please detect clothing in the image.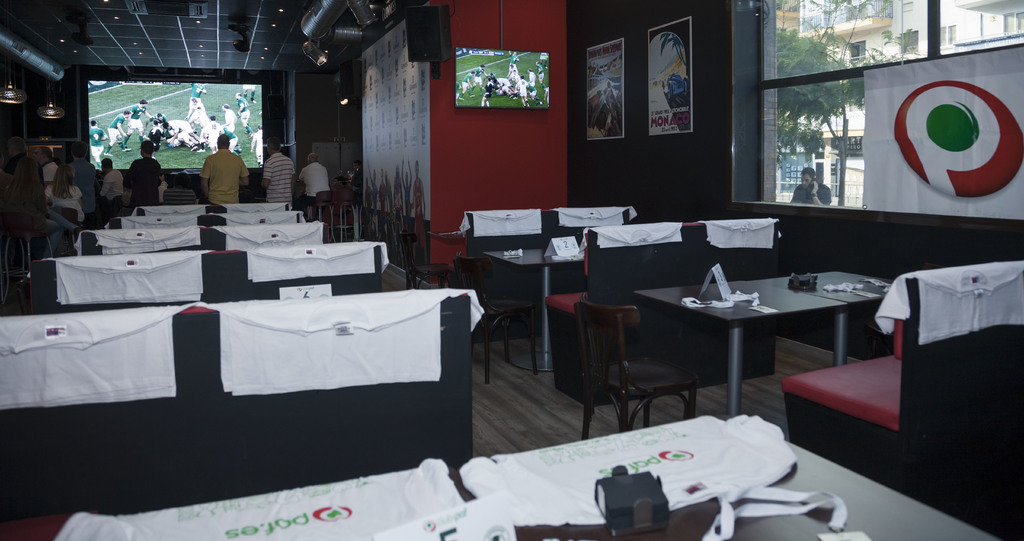
(x1=787, y1=177, x2=837, y2=204).
